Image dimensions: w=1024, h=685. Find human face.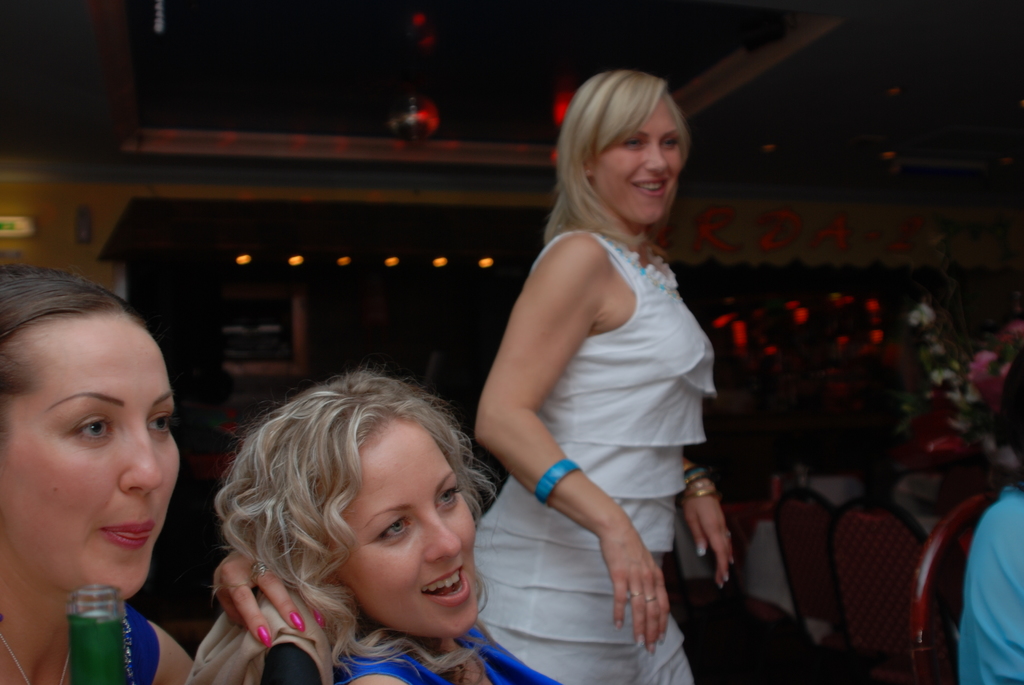
<box>7,316,186,604</box>.
